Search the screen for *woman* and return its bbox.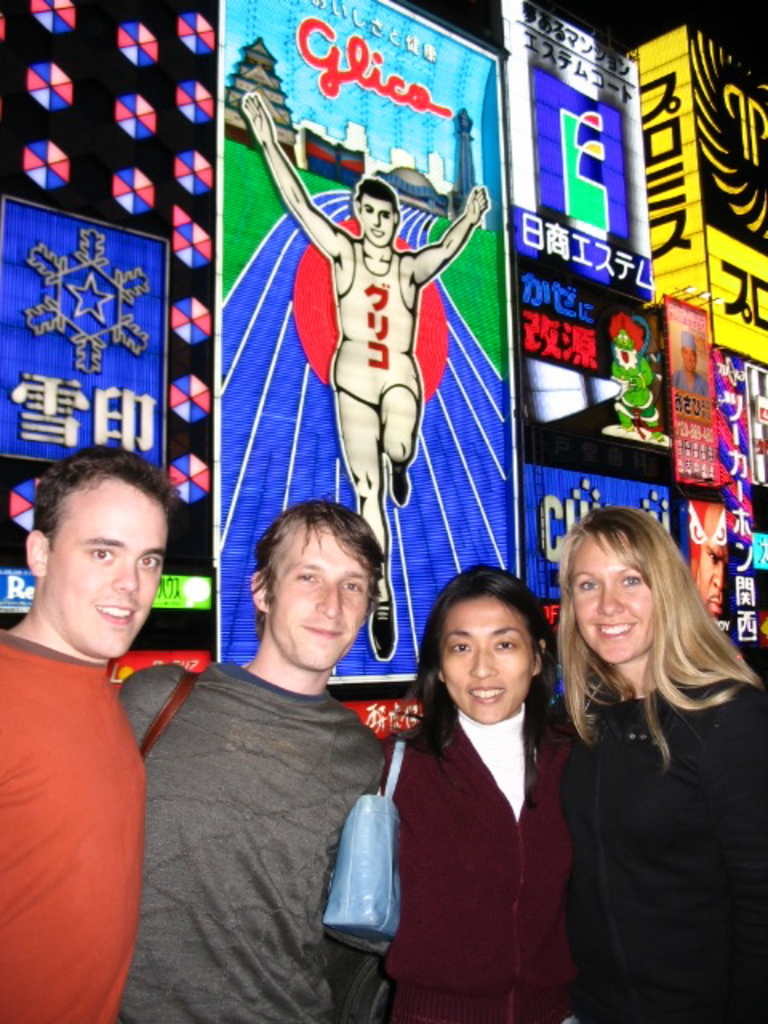
Found: [363,568,592,1022].
